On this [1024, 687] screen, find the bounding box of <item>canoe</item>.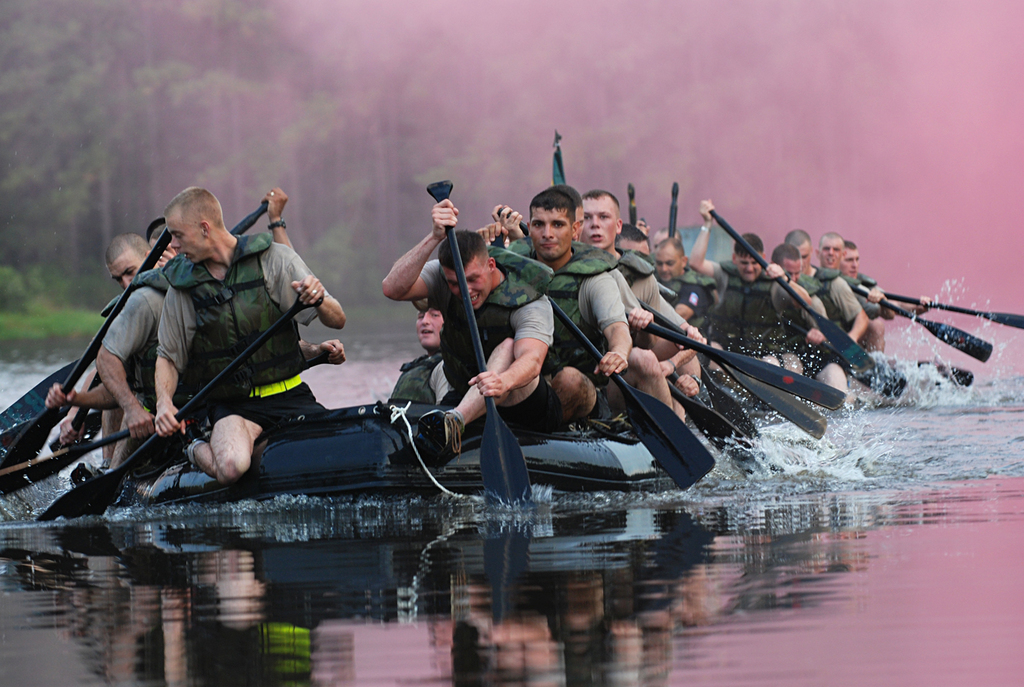
Bounding box: bbox=[439, 387, 858, 496].
